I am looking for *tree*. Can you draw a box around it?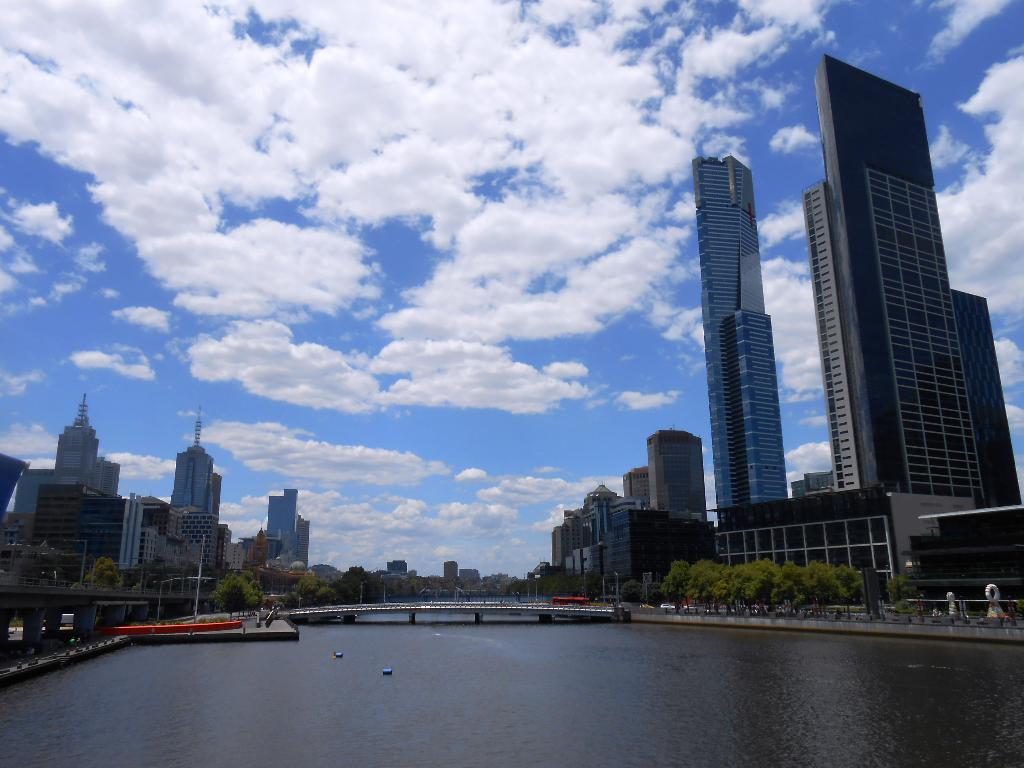
Sure, the bounding box is 292 579 350 621.
